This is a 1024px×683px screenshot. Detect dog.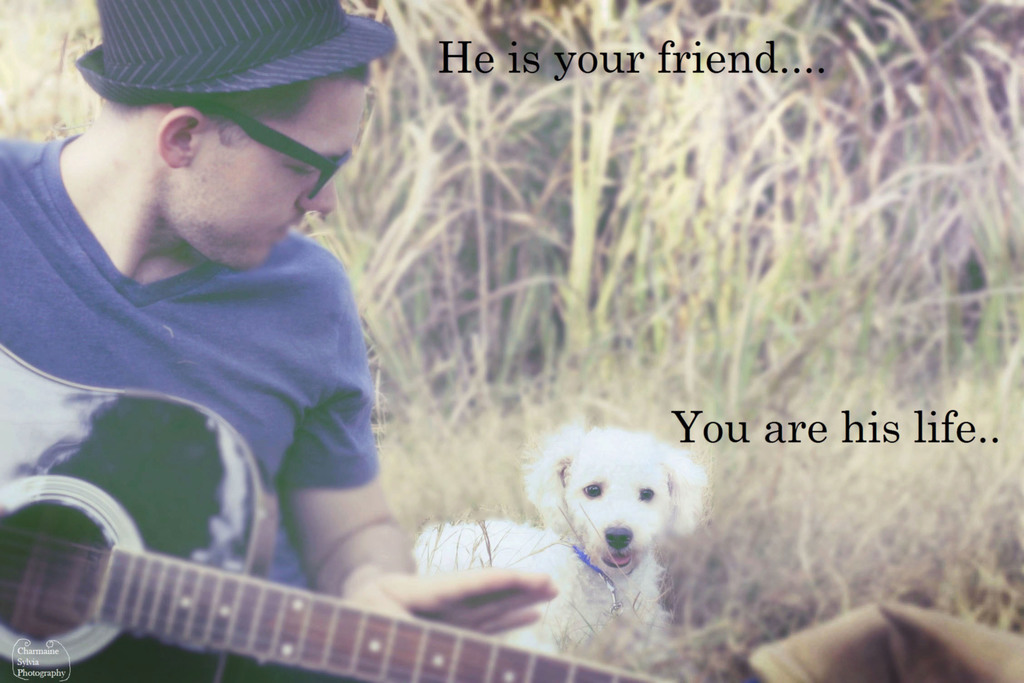
bbox=[408, 418, 705, 672].
